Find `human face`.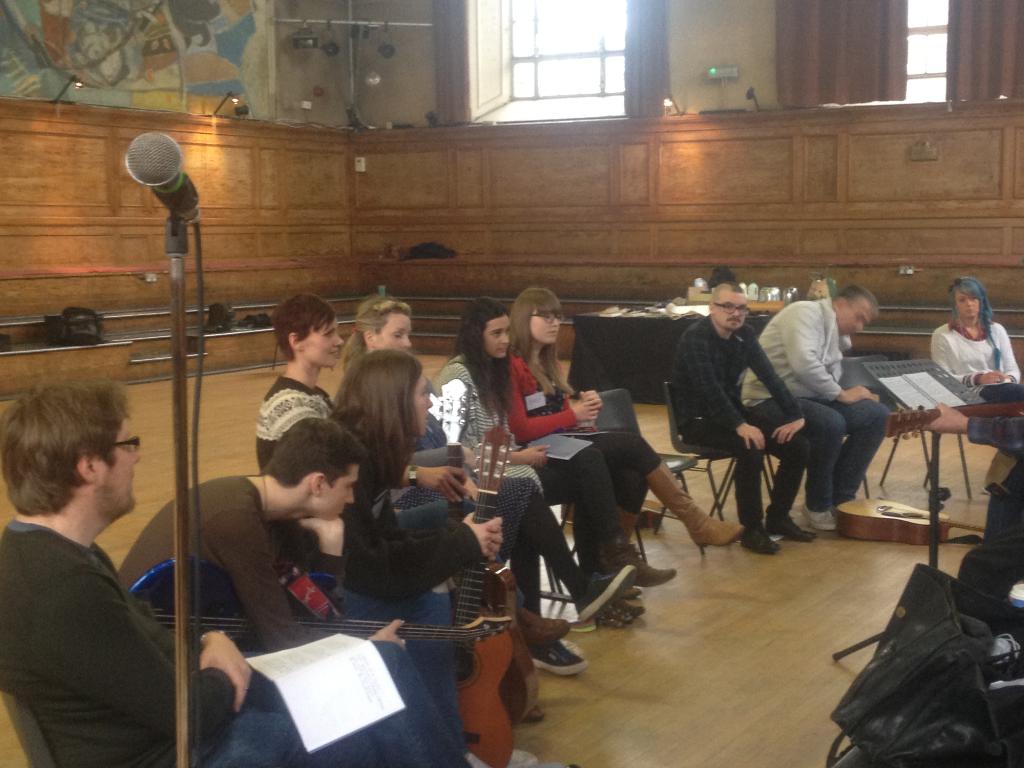
<region>303, 316, 341, 363</region>.
